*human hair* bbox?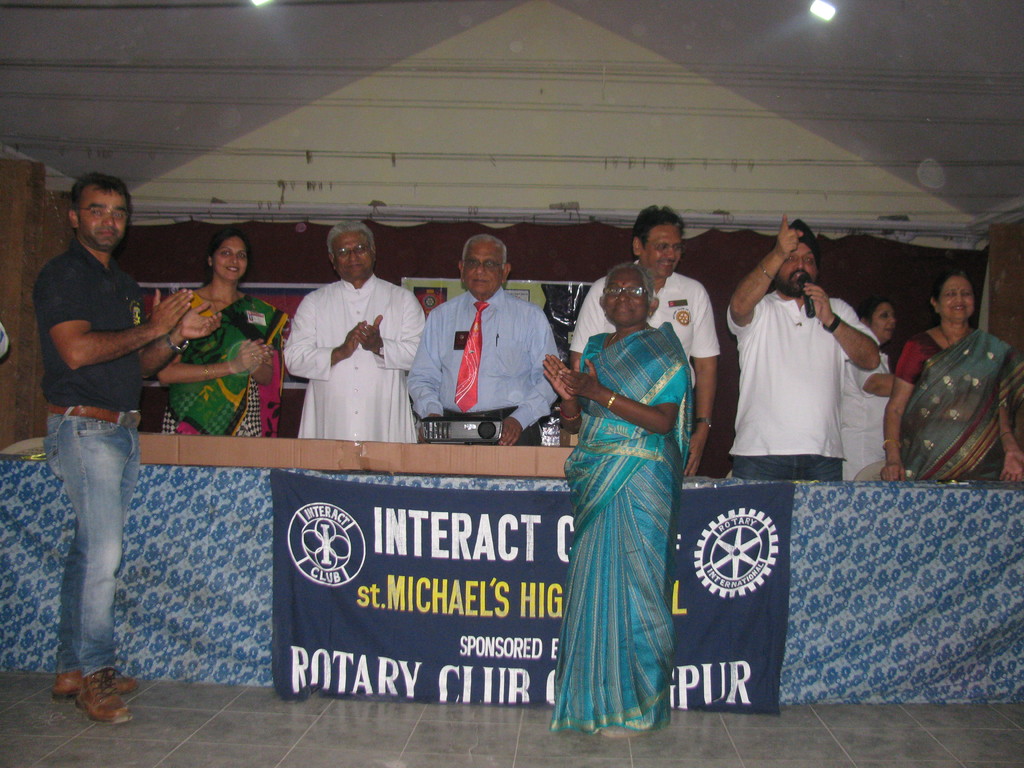
bbox(931, 267, 976, 325)
